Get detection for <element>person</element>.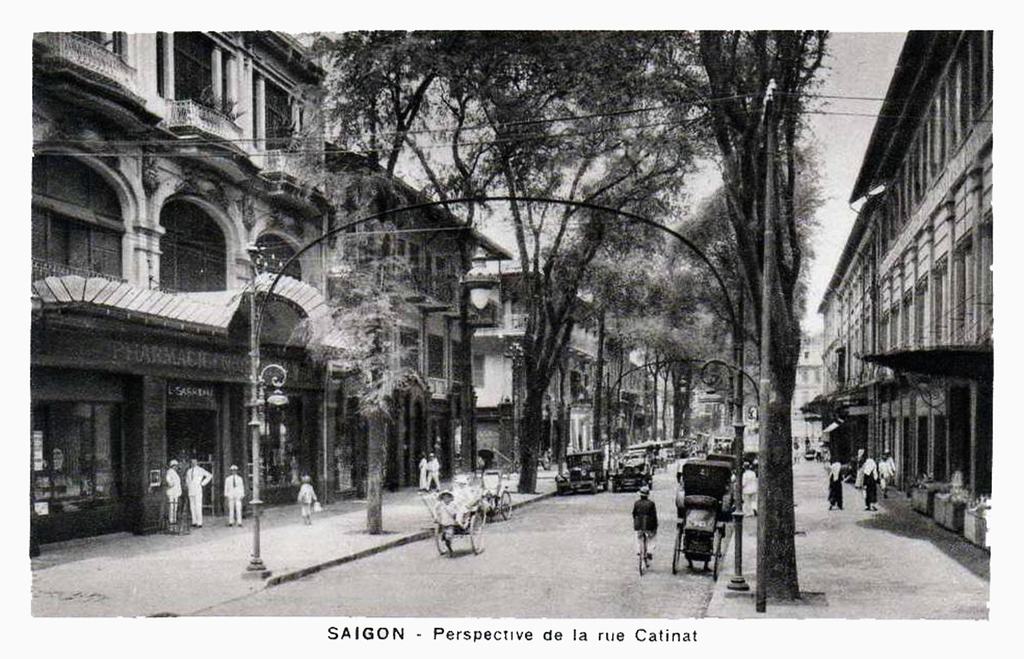
Detection: (299, 476, 319, 522).
